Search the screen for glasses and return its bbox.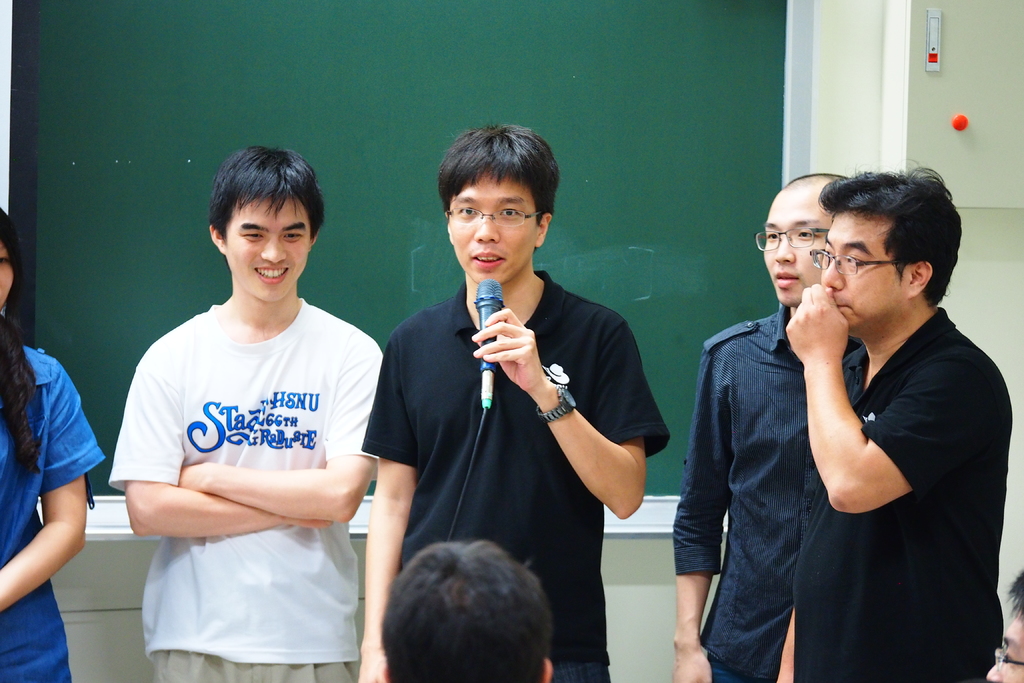
Found: {"x1": 810, "y1": 243, "x2": 911, "y2": 281}.
